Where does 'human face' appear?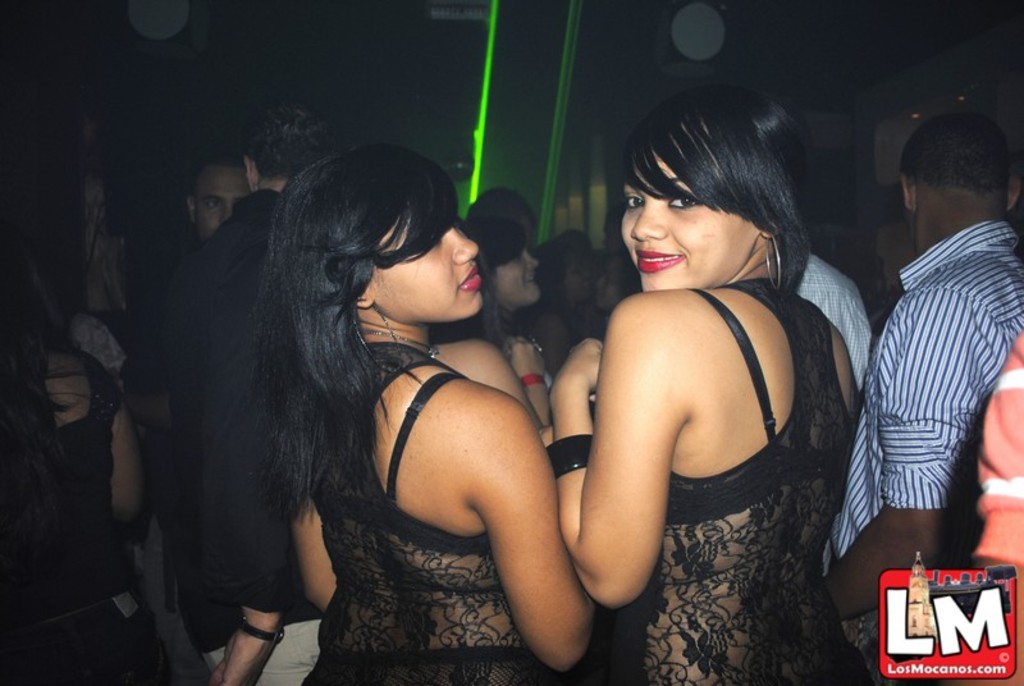
Appears at crop(189, 159, 256, 237).
